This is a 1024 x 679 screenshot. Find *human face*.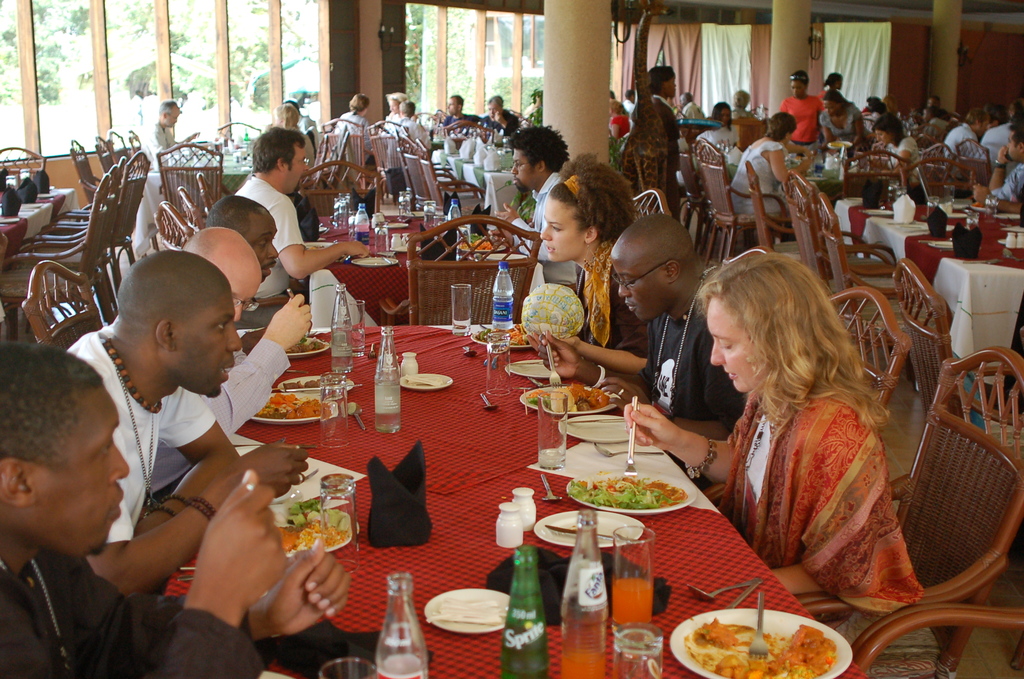
Bounding box: box=[170, 291, 245, 402].
